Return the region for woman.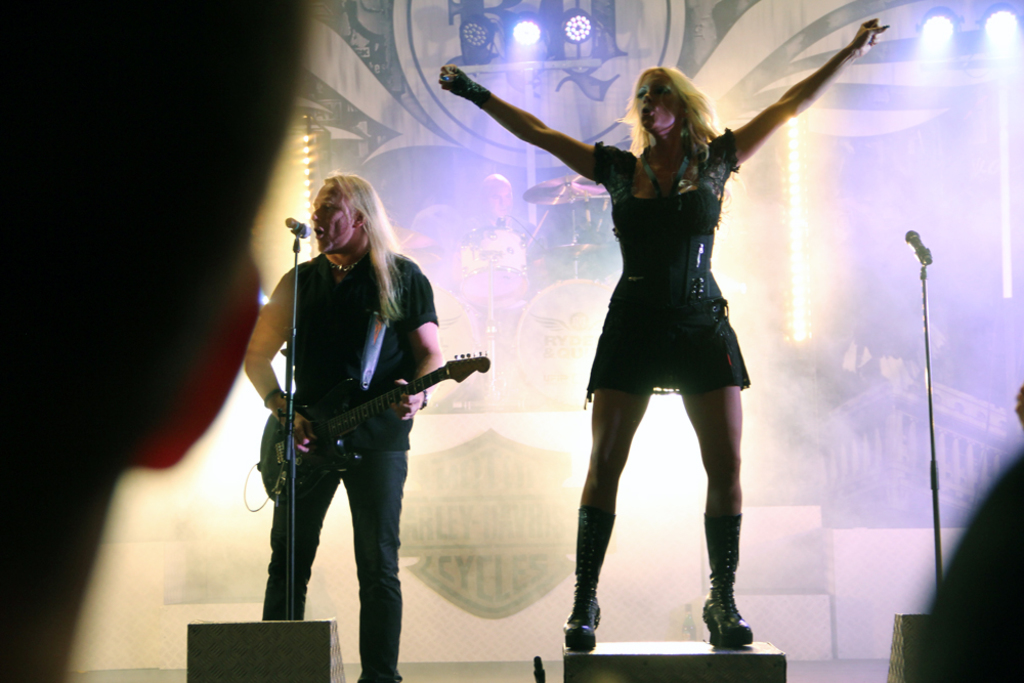
[left=438, top=17, right=892, bottom=648].
